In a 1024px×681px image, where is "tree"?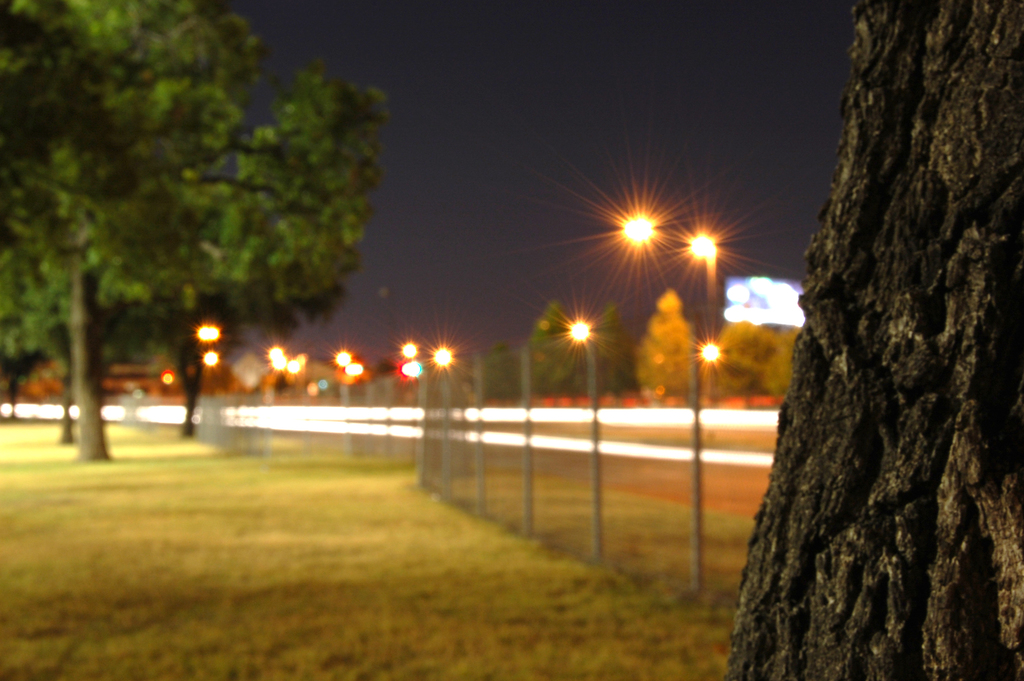
box(712, 319, 804, 399).
